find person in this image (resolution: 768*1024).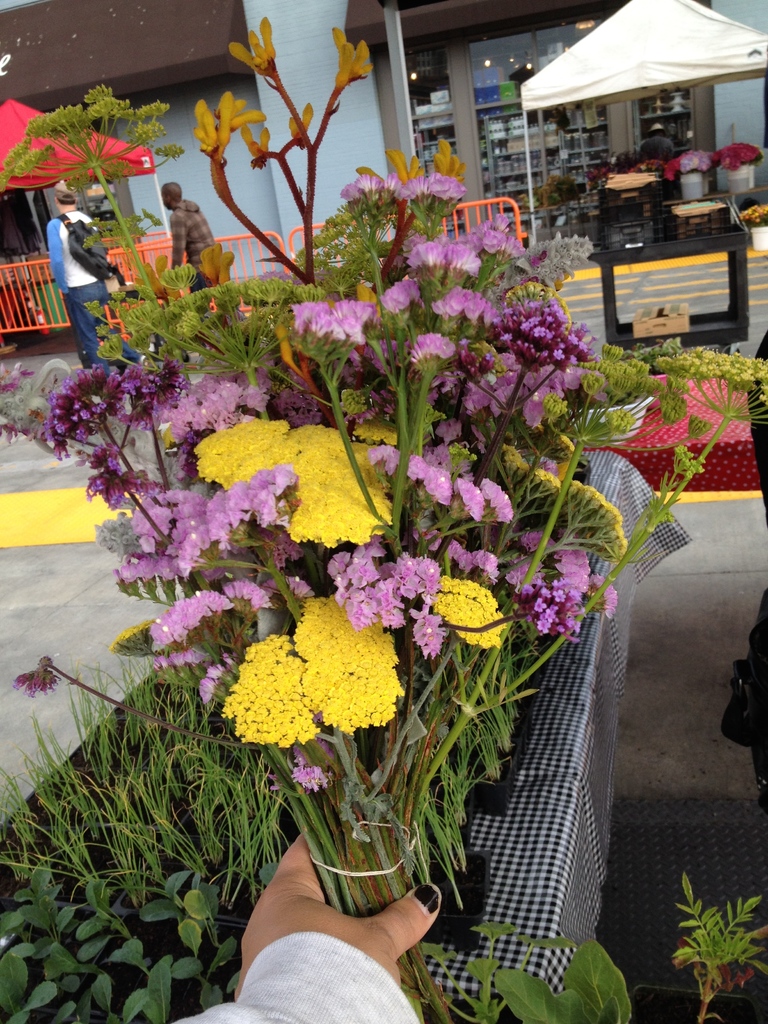
627,118,678,168.
